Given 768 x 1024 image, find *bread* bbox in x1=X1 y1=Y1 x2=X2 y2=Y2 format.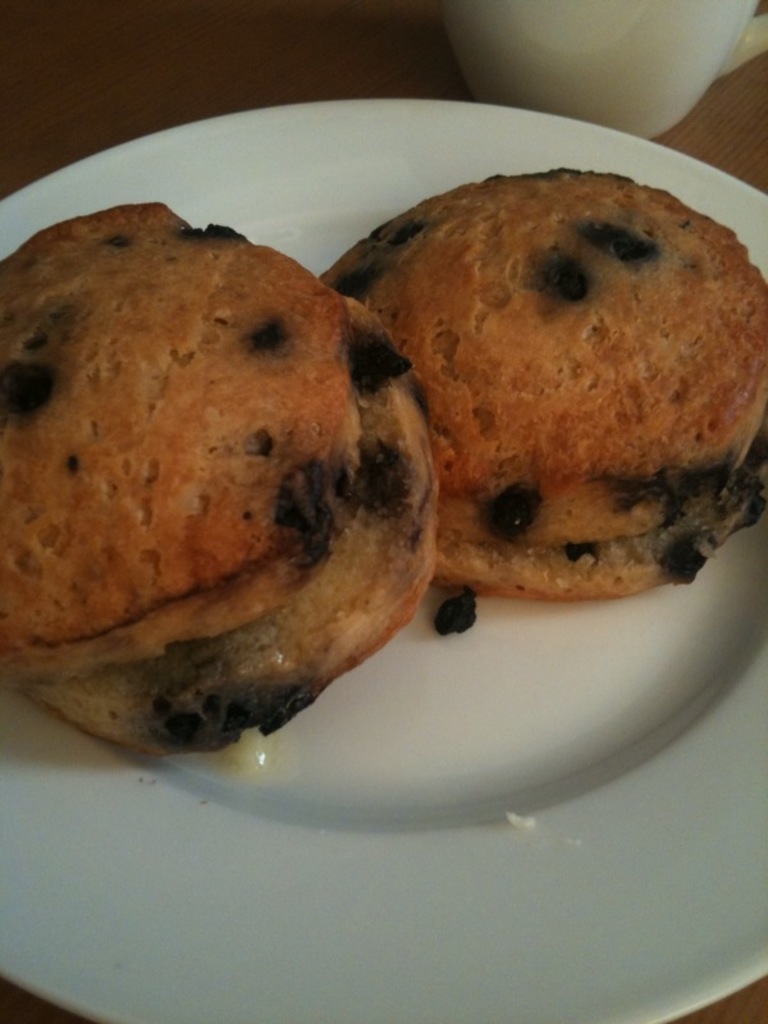
x1=0 y1=205 x2=425 y2=760.
